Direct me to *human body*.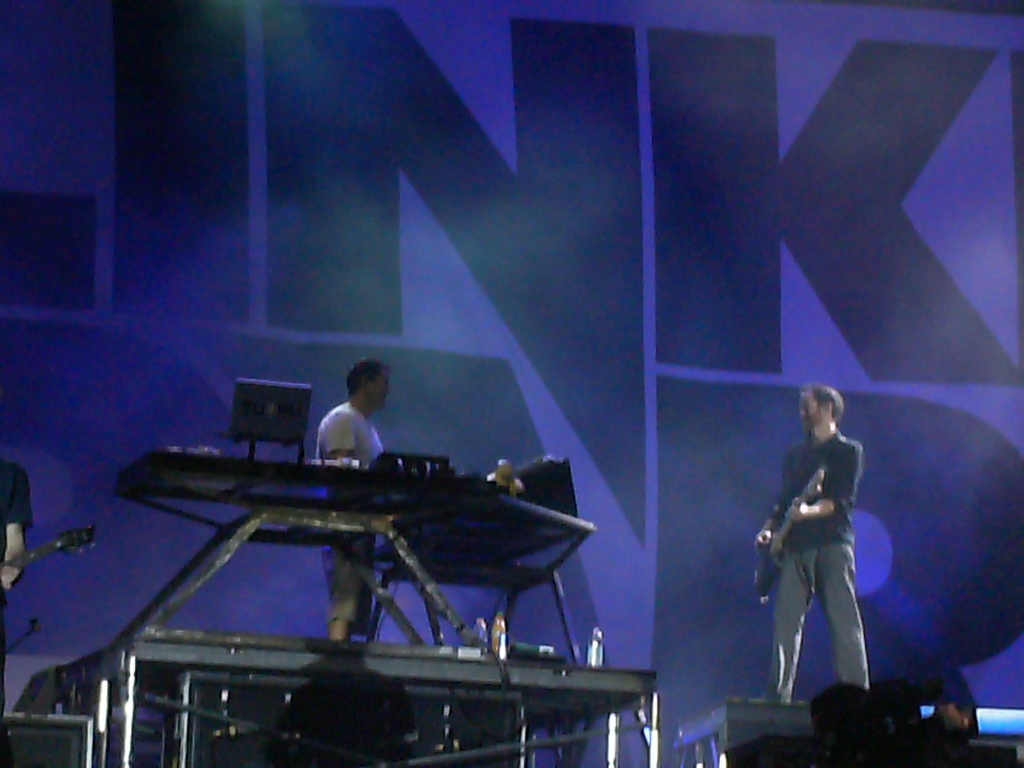
Direction: x1=309 y1=361 x2=403 y2=641.
